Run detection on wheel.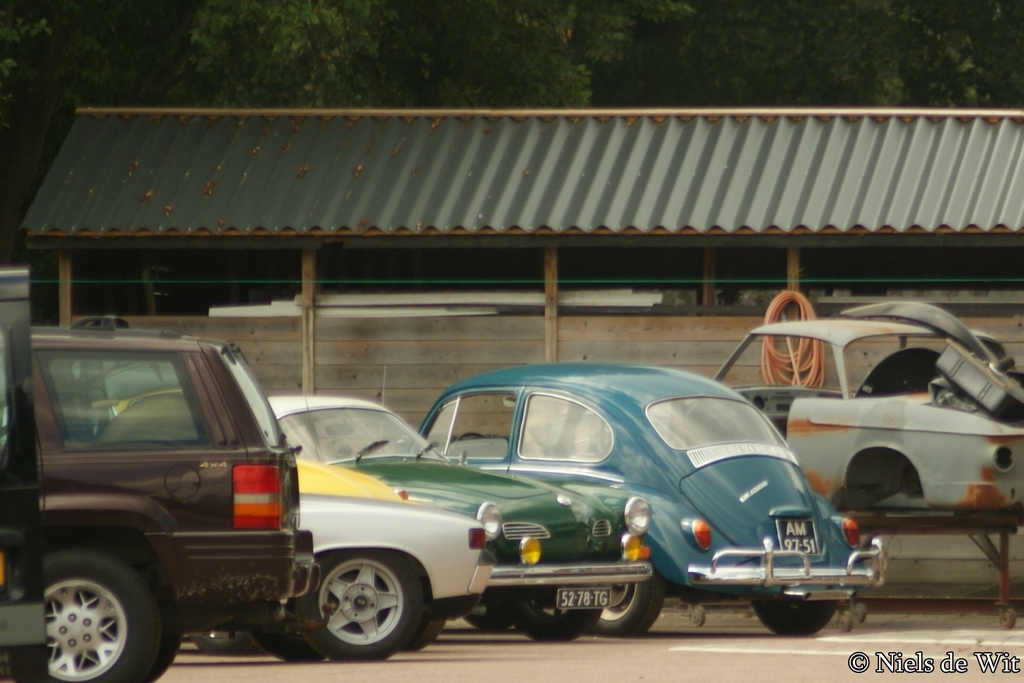
Result: detection(691, 607, 707, 627).
